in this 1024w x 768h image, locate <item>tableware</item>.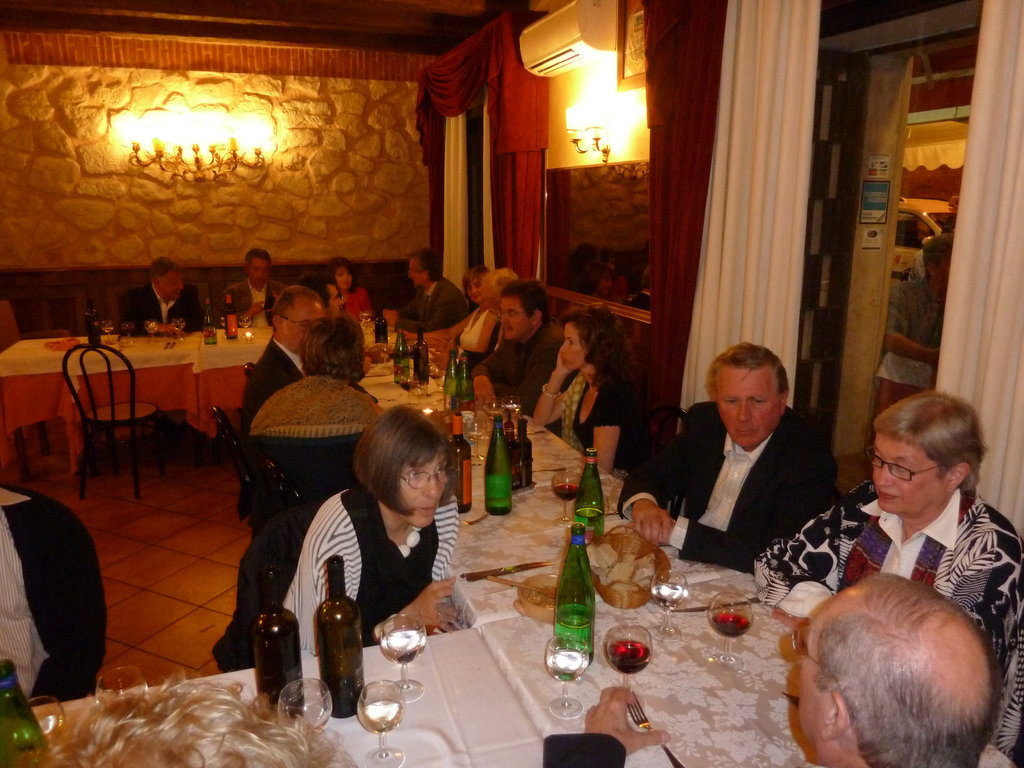
Bounding box: (x1=237, y1=312, x2=253, y2=337).
